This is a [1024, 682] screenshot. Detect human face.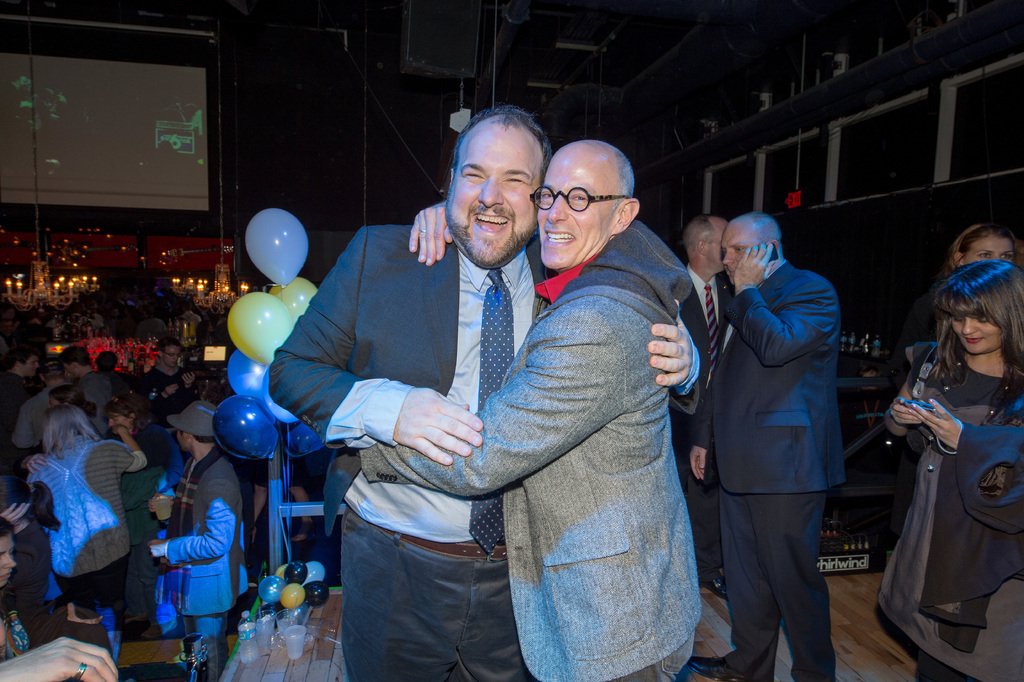
rect(0, 309, 12, 331).
